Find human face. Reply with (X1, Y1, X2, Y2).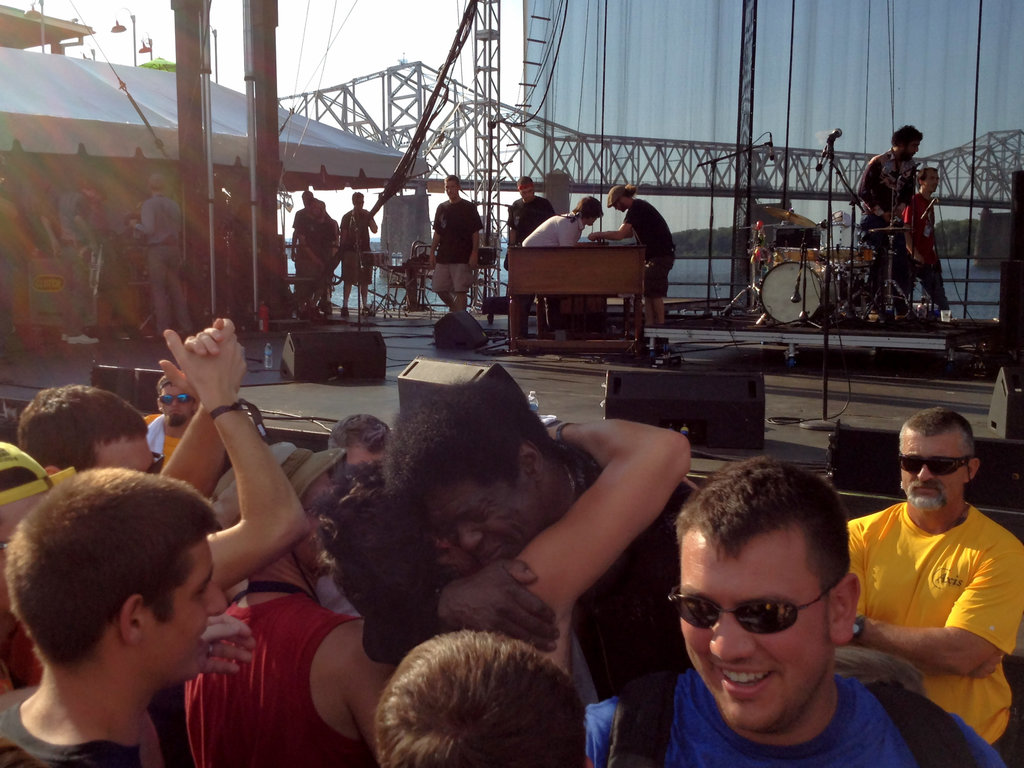
(445, 180, 458, 198).
